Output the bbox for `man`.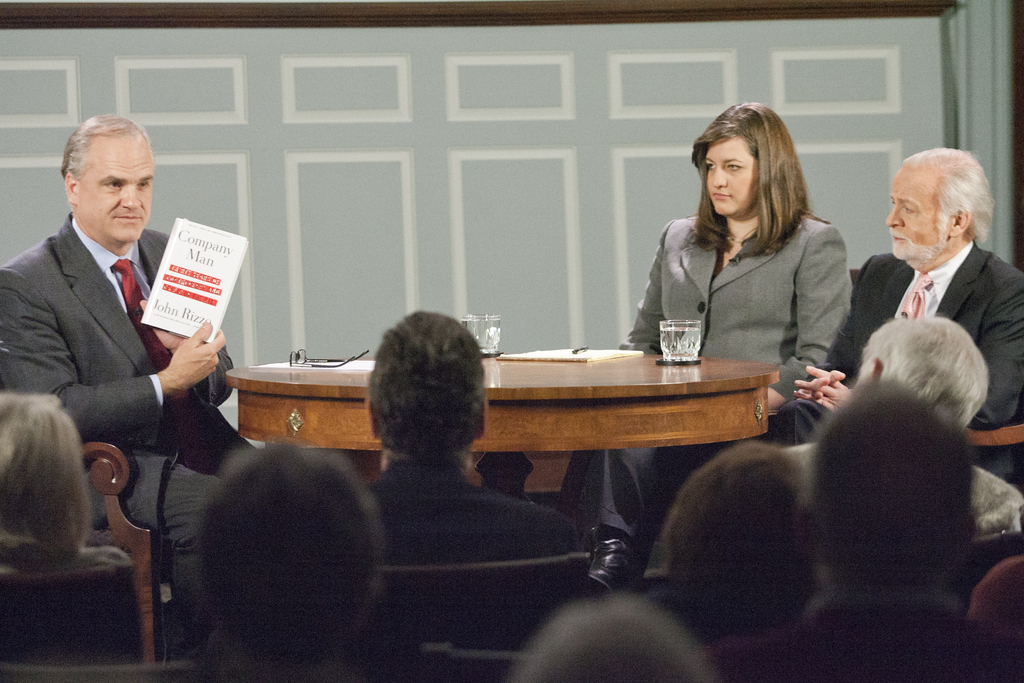
x1=697, y1=370, x2=1021, y2=682.
